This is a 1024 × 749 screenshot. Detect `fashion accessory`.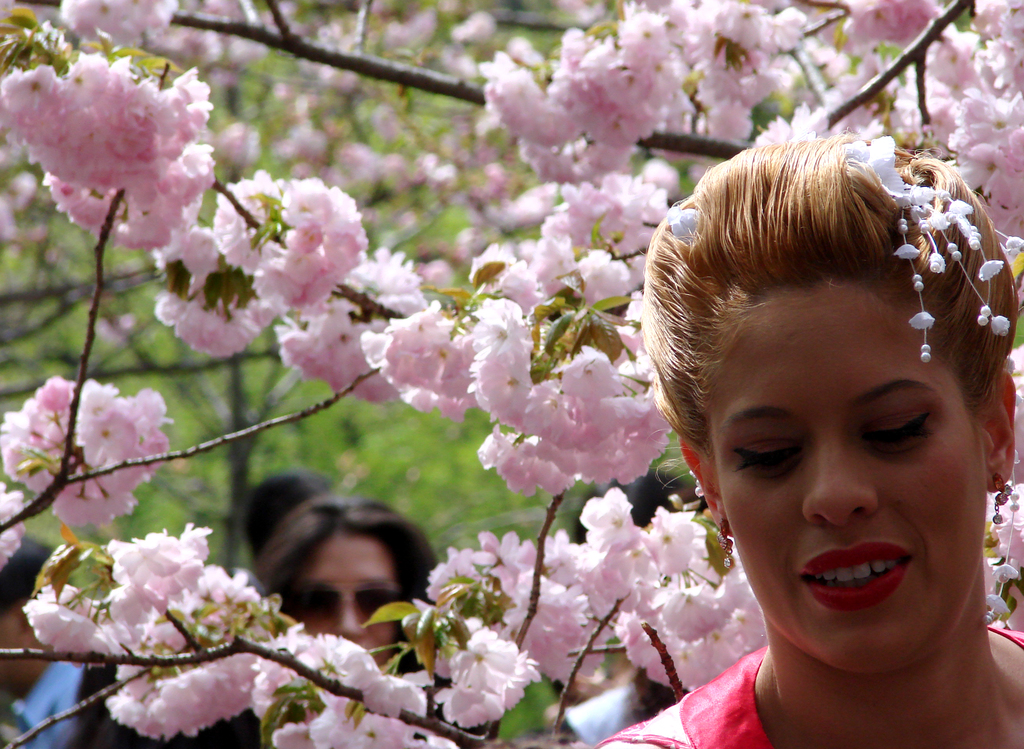
bbox(849, 137, 1023, 367).
